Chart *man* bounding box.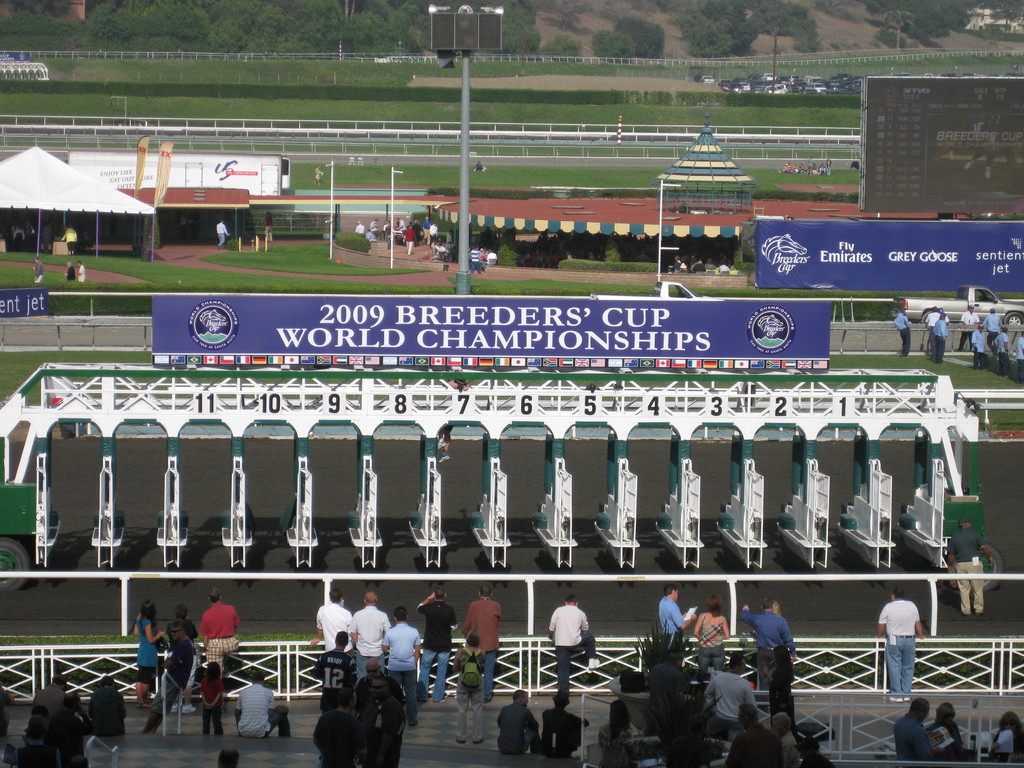
Charted: left=380, top=604, right=420, bottom=730.
